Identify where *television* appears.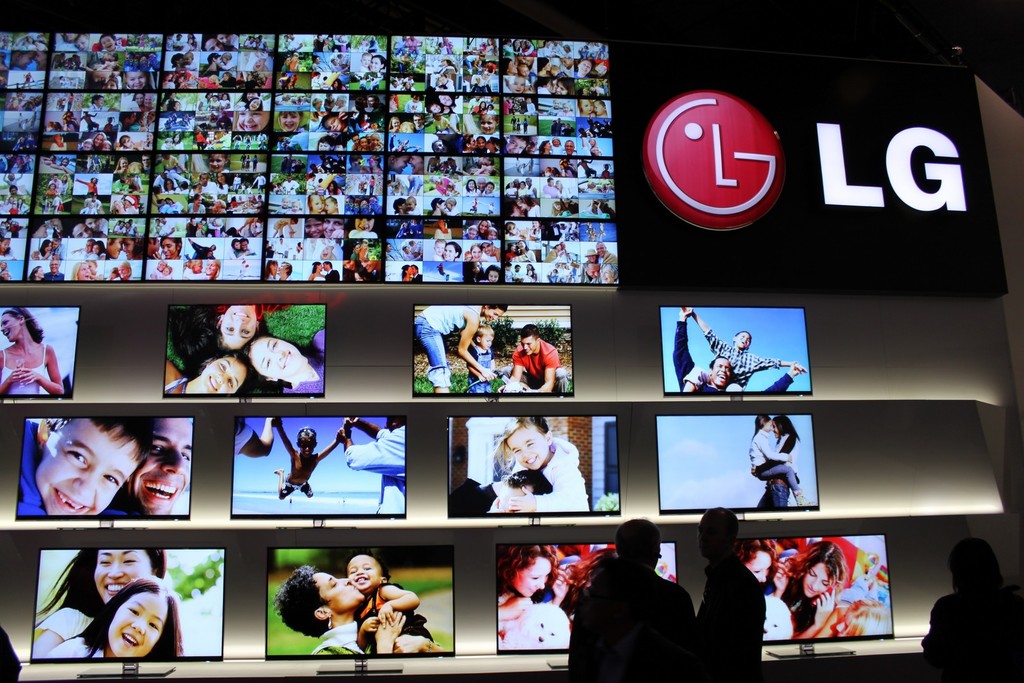
Appears at select_region(661, 306, 810, 403).
